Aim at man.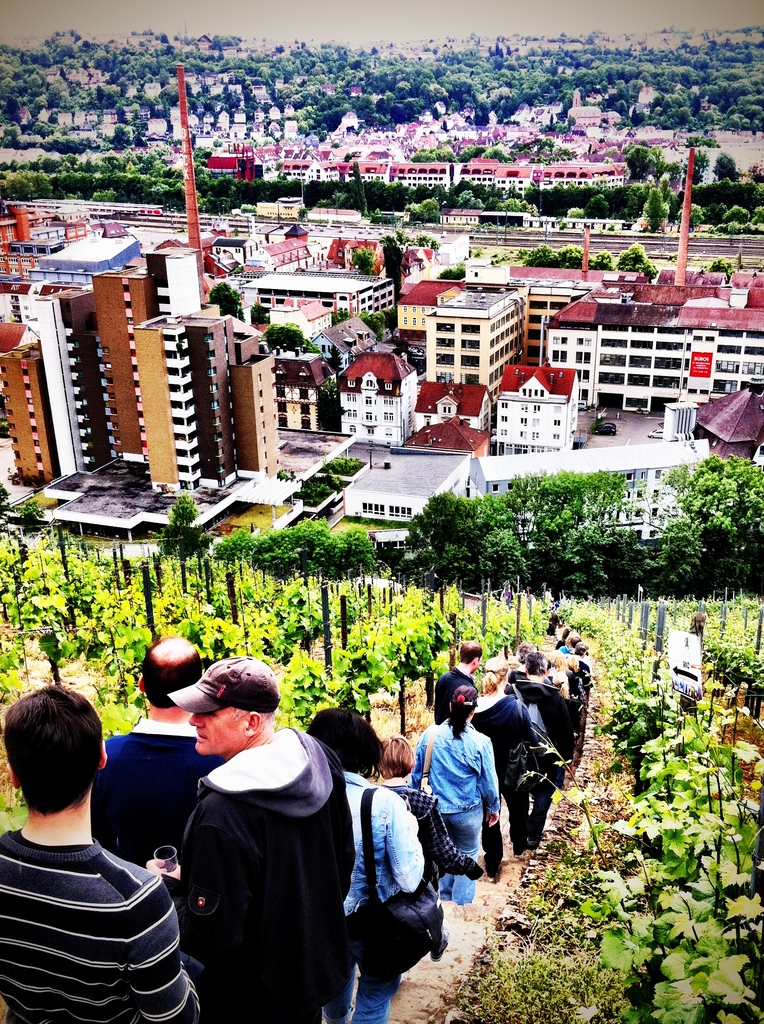
Aimed at (x1=169, y1=654, x2=353, y2=1023).
